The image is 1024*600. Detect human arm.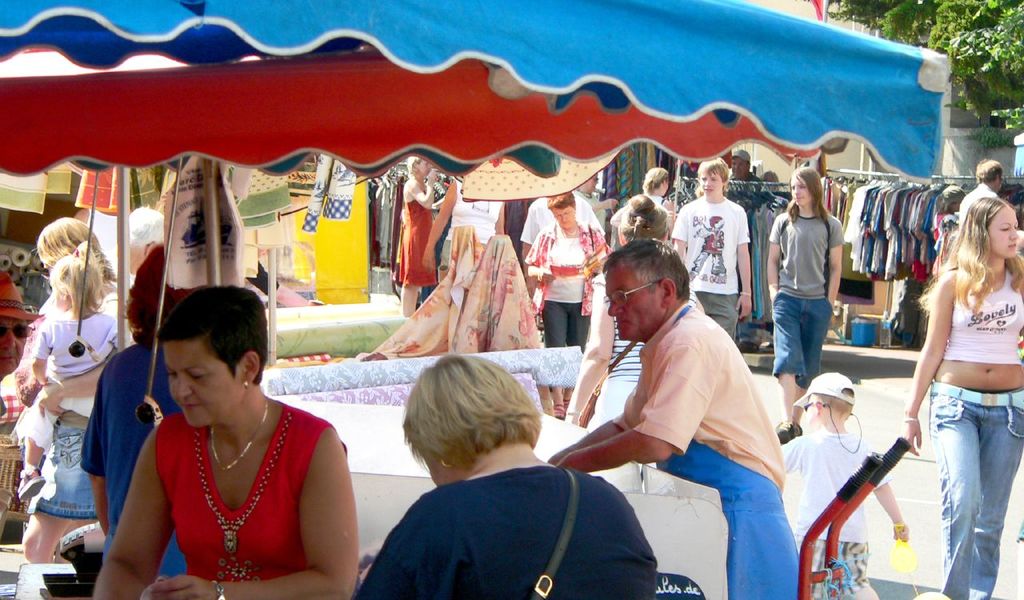
Detection: BBox(17, 314, 53, 385).
